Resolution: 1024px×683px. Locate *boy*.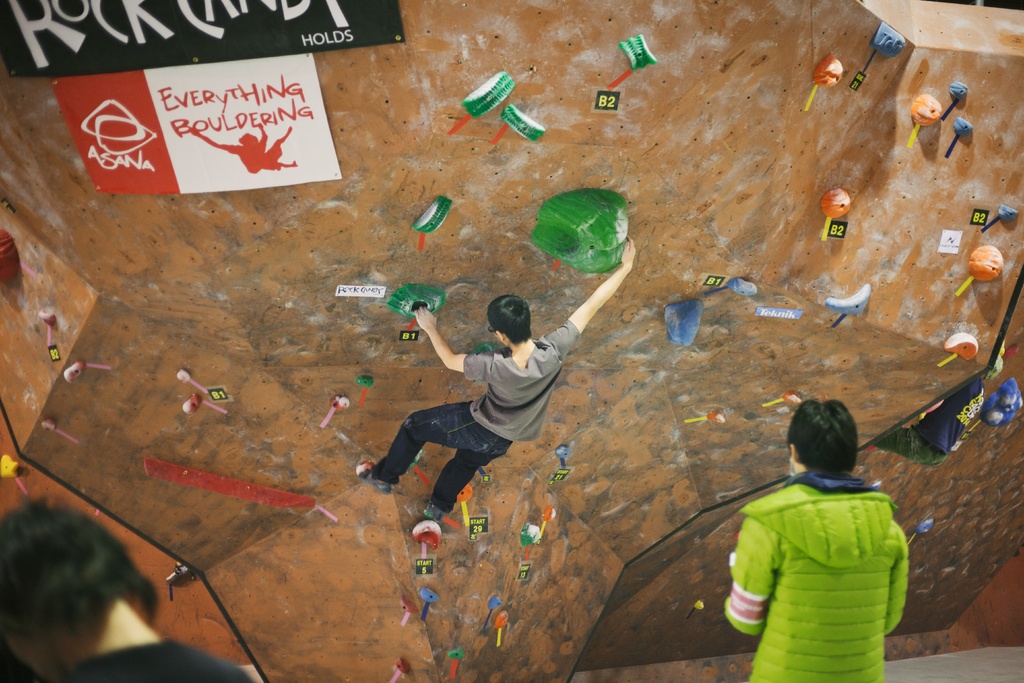
[725, 398, 909, 682].
